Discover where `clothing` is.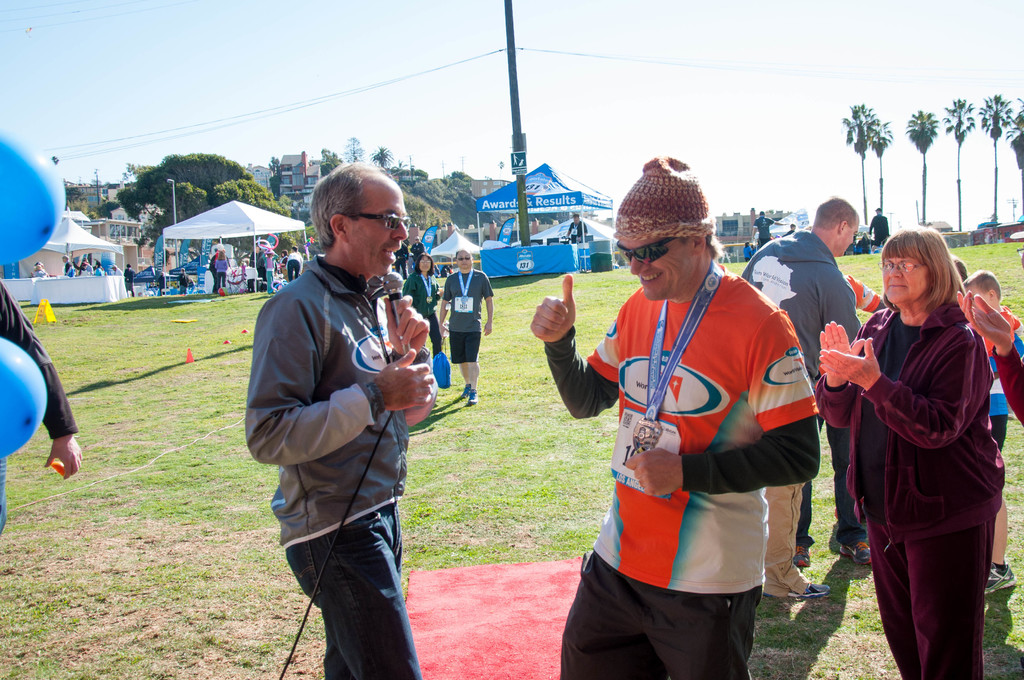
Discovered at pyautogui.locateOnScreen(286, 255, 303, 280).
